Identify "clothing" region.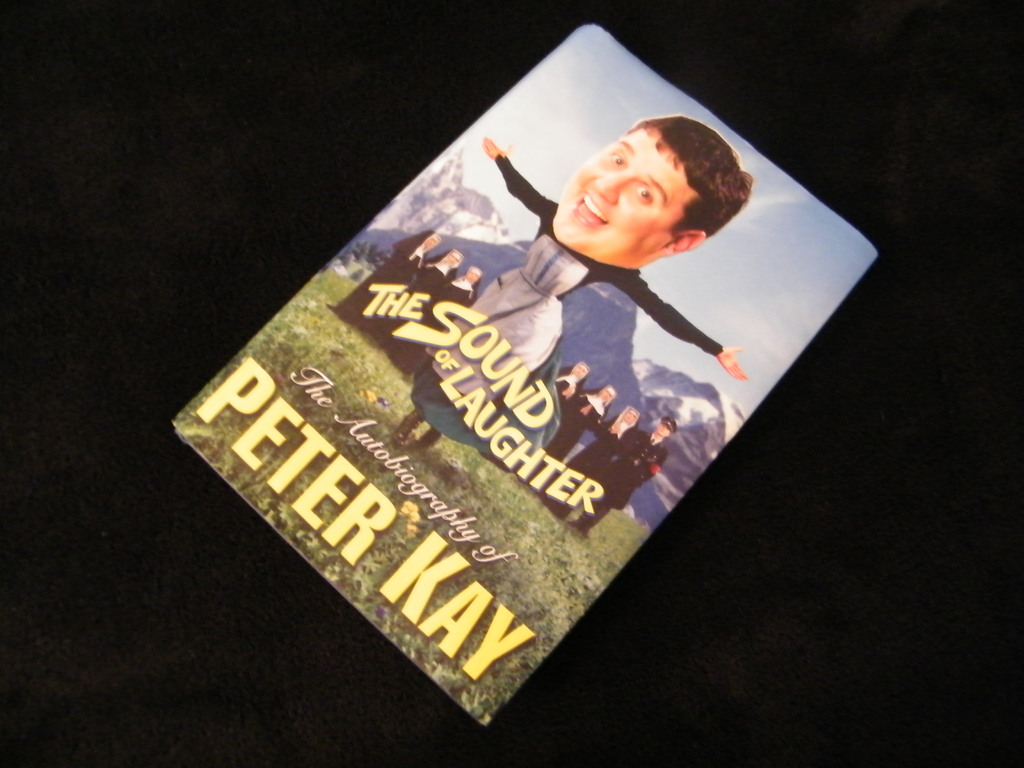
Region: <region>437, 157, 727, 428</region>.
